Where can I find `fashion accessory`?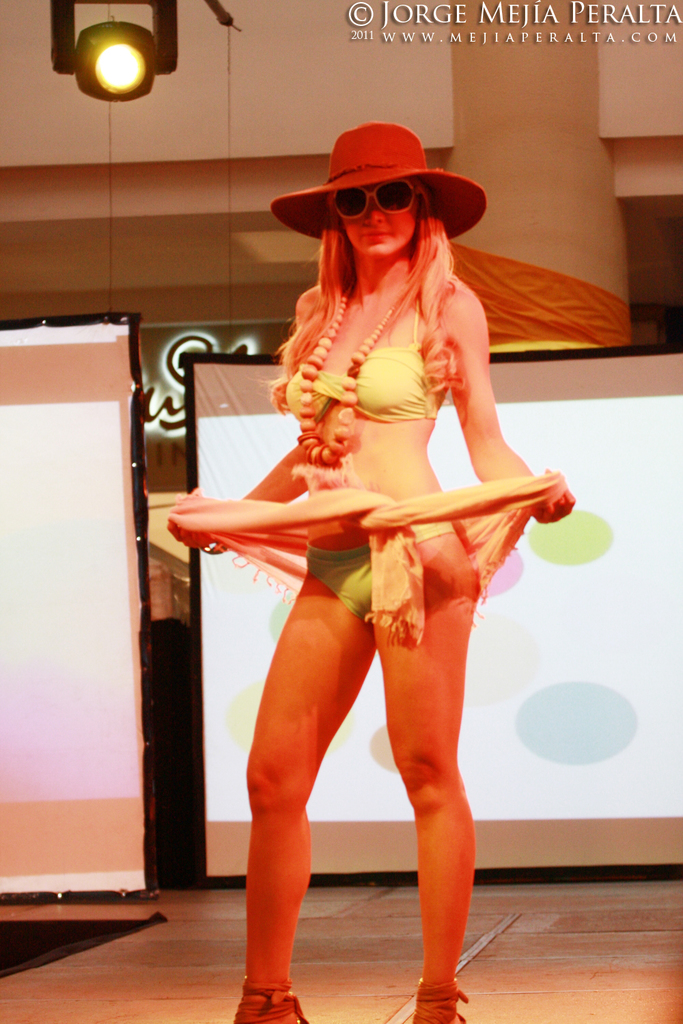
You can find it at pyautogui.locateOnScreen(269, 122, 486, 240).
